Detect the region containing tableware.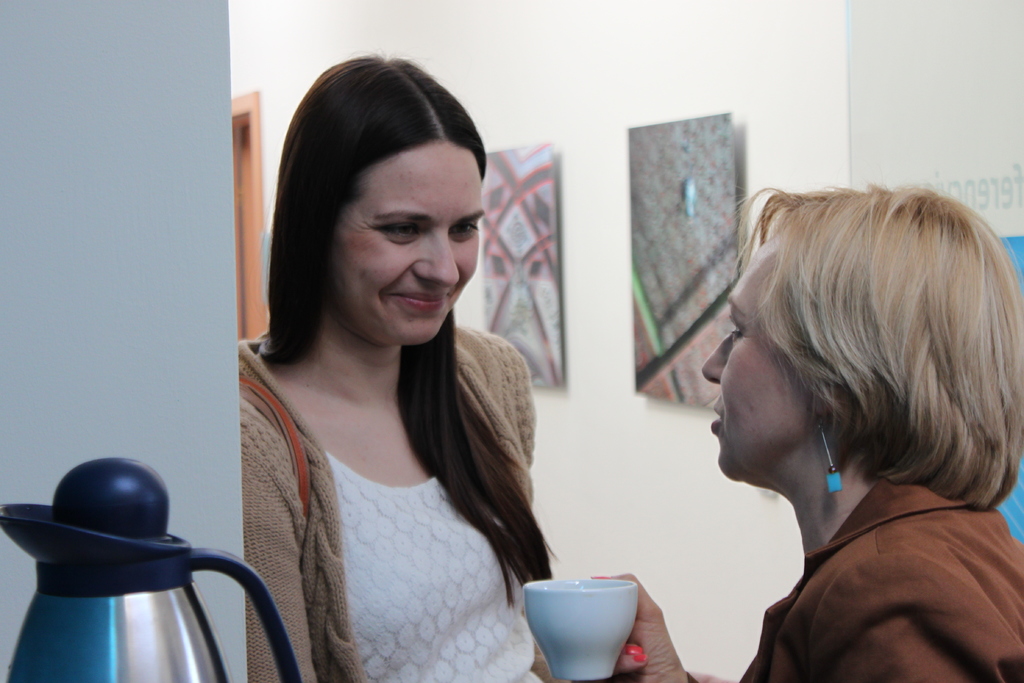
511 579 671 680.
